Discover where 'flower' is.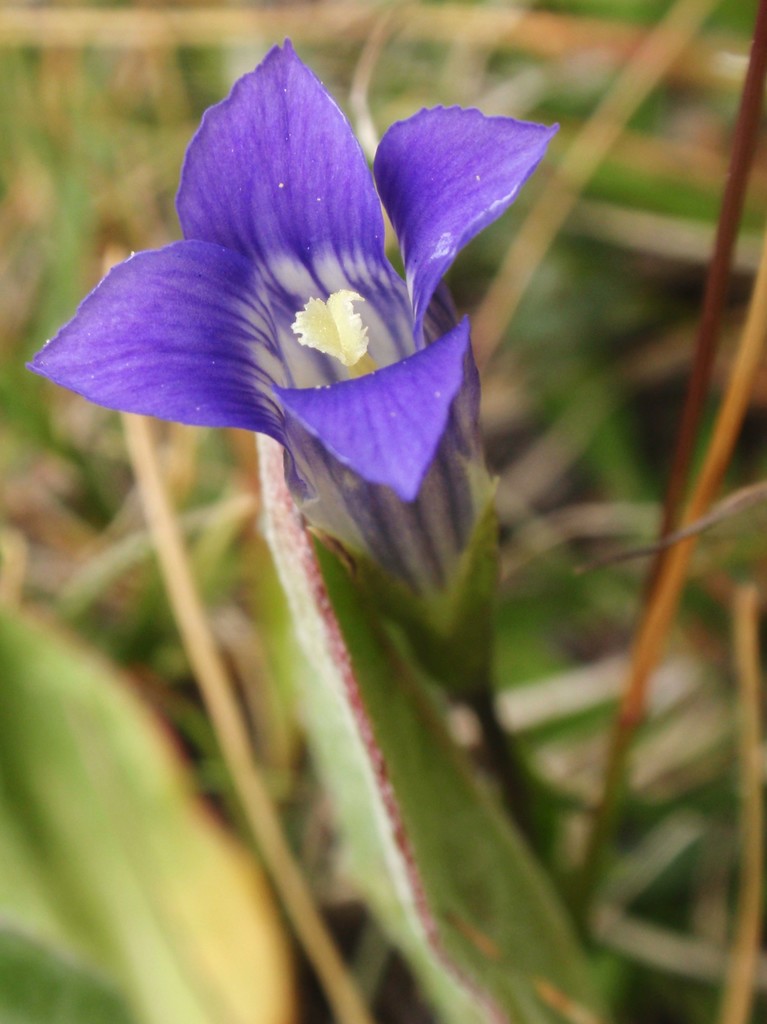
Discovered at detection(18, 33, 567, 725).
